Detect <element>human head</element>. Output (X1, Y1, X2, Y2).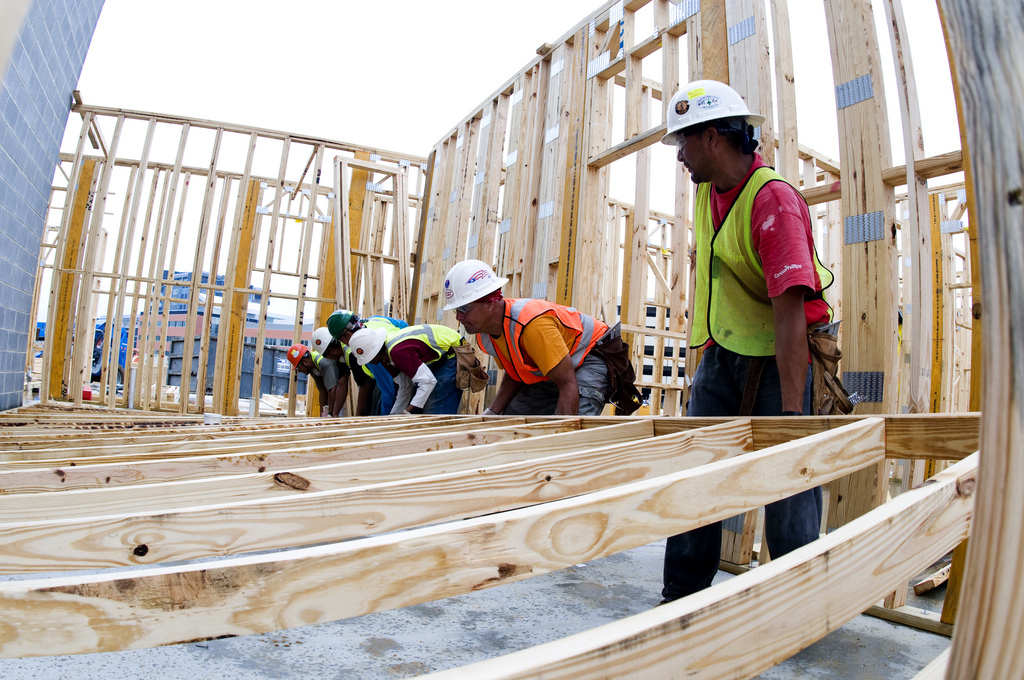
(443, 258, 512, 340).
